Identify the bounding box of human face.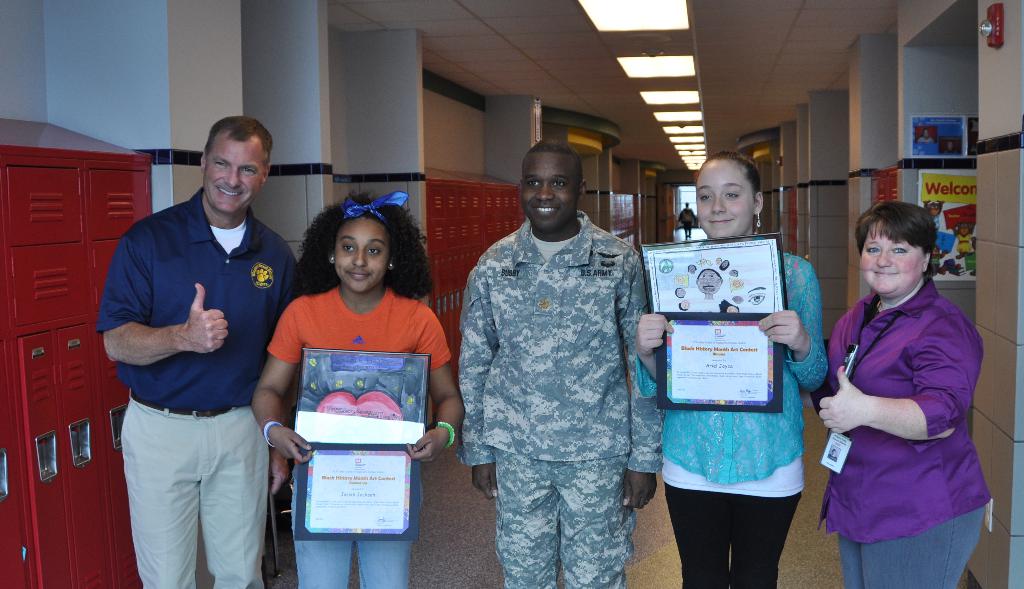
(left=860, top=220, right=925, bottom=294).
